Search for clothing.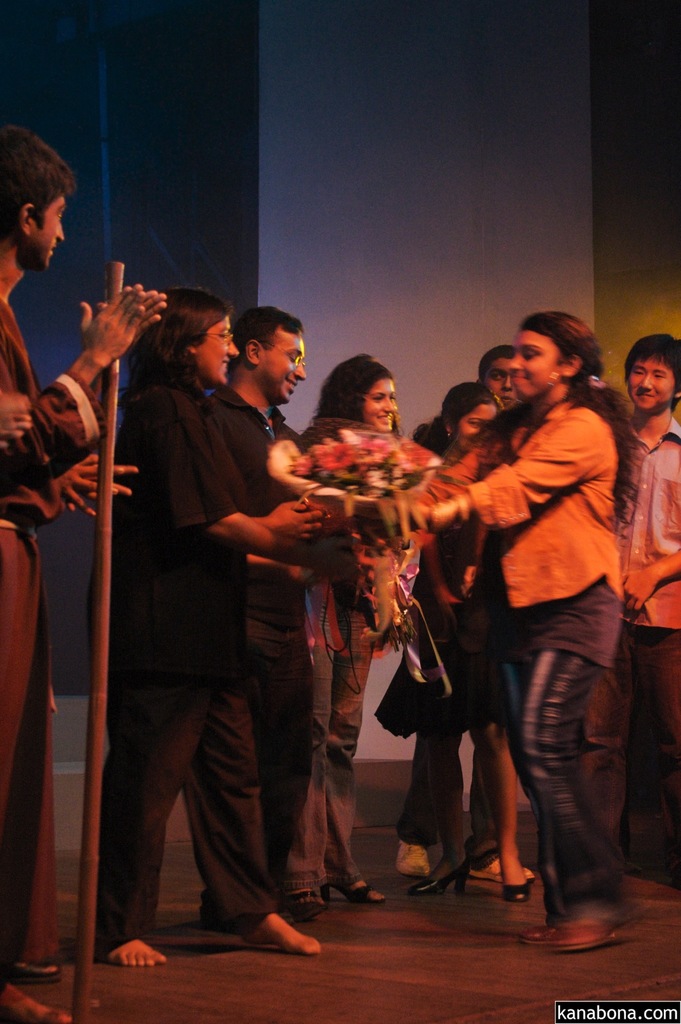
Found at left=91, top=684, right=284, bottom=960.
